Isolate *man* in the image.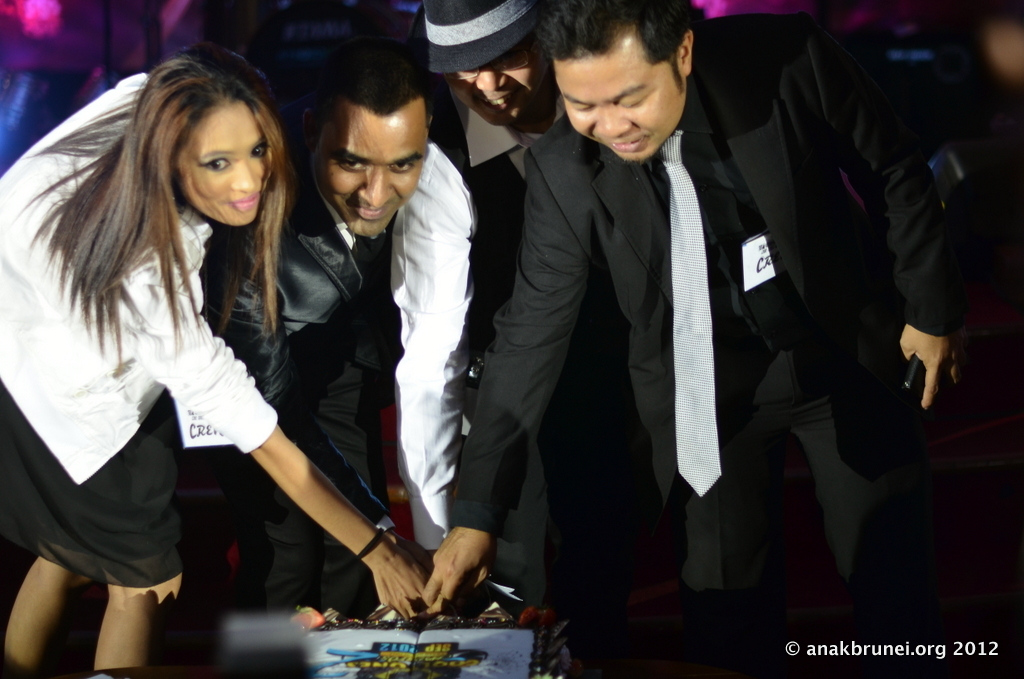
Isolated region: <region>191, 48, 436, 678</region>.
